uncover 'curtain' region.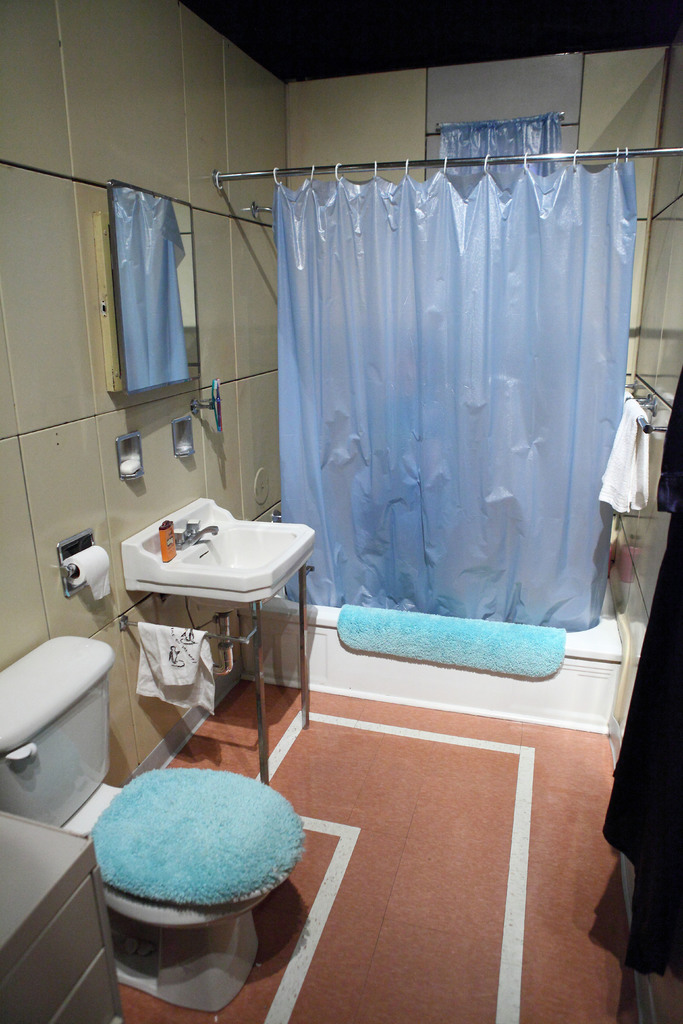
Uncovered: {"x1": 439, "y1": 112, "x2": 556, "y2": 196}.
